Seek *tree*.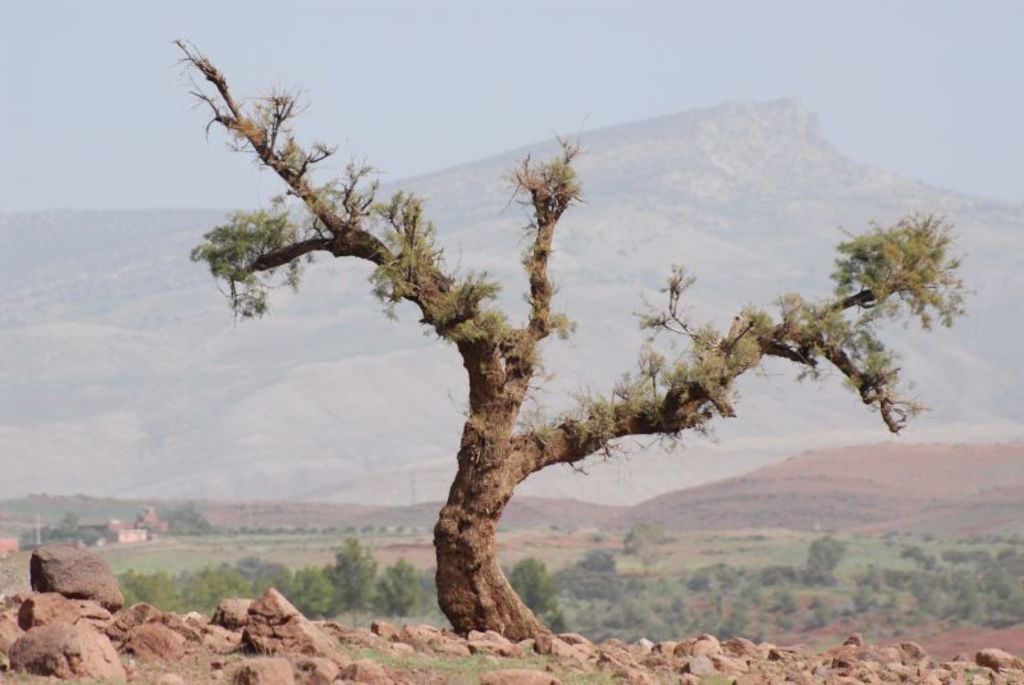
<box>323,534,392,612</box>.
